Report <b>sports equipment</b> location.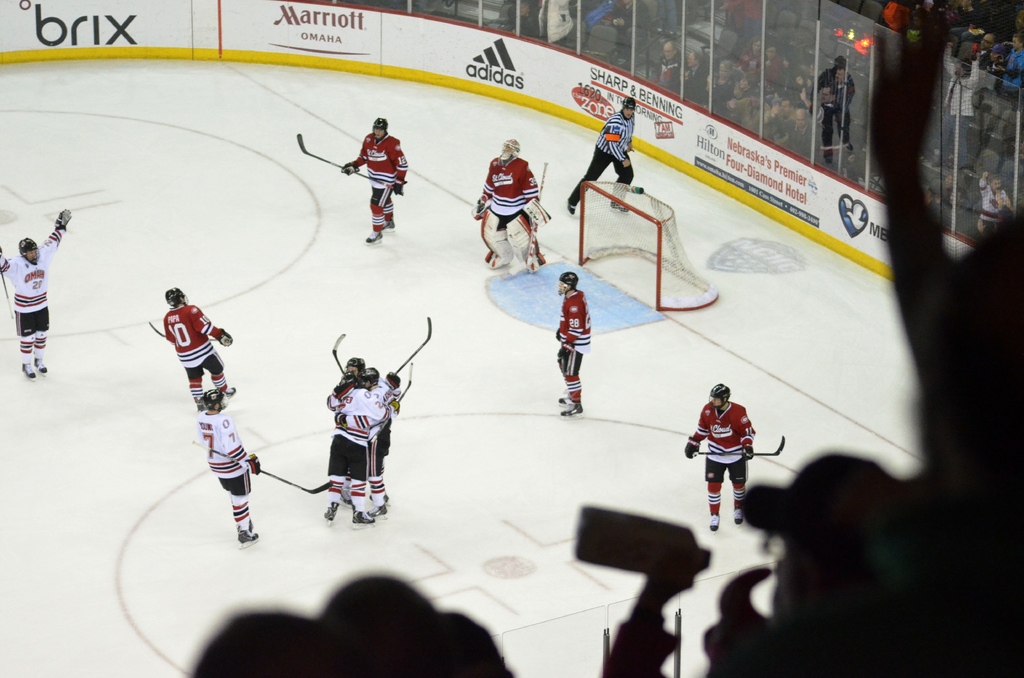
Report: select_region(32, 355, 47, 376).
